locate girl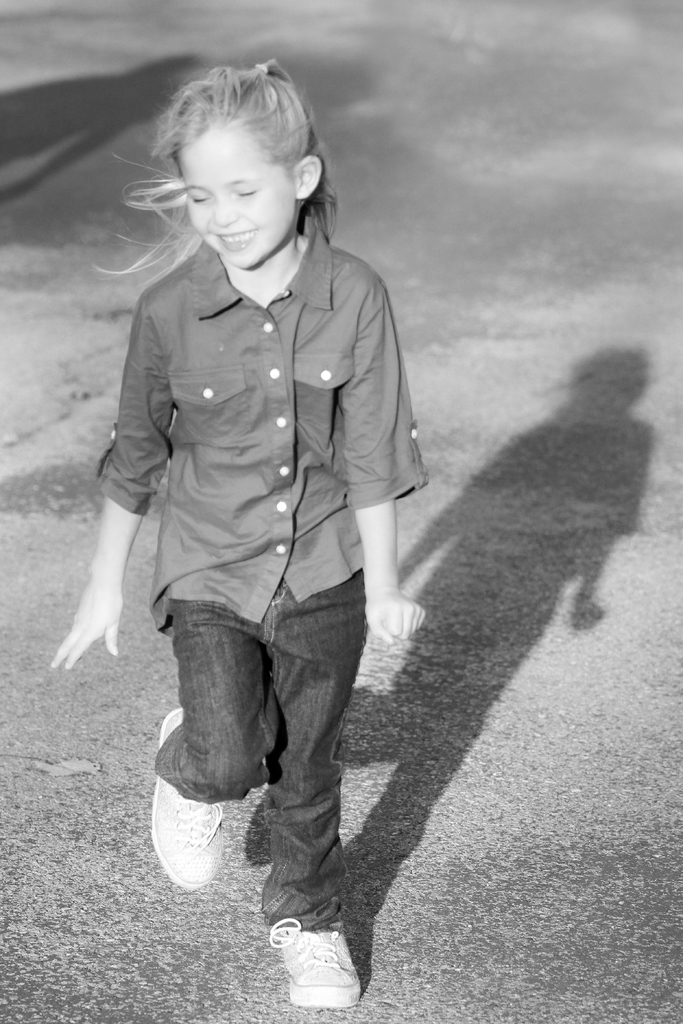
pyautogui.locateOnScreen(50, 58, 430, 1010)
